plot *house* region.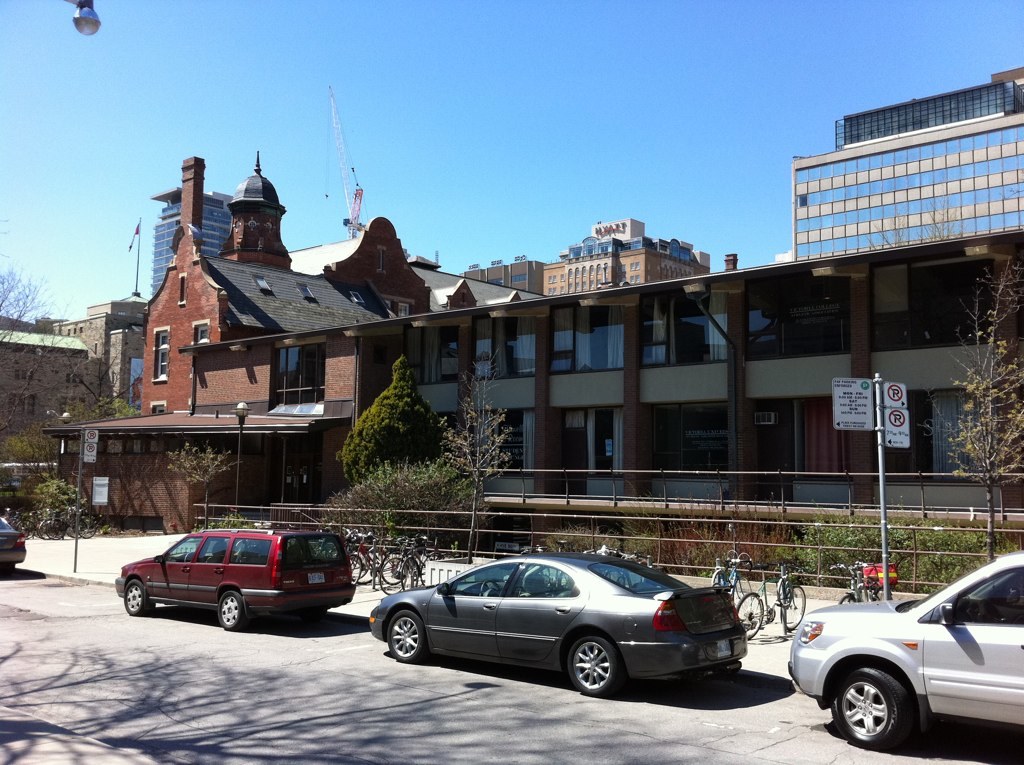
Plotted at l=53, t=294, r=146, b=397.
